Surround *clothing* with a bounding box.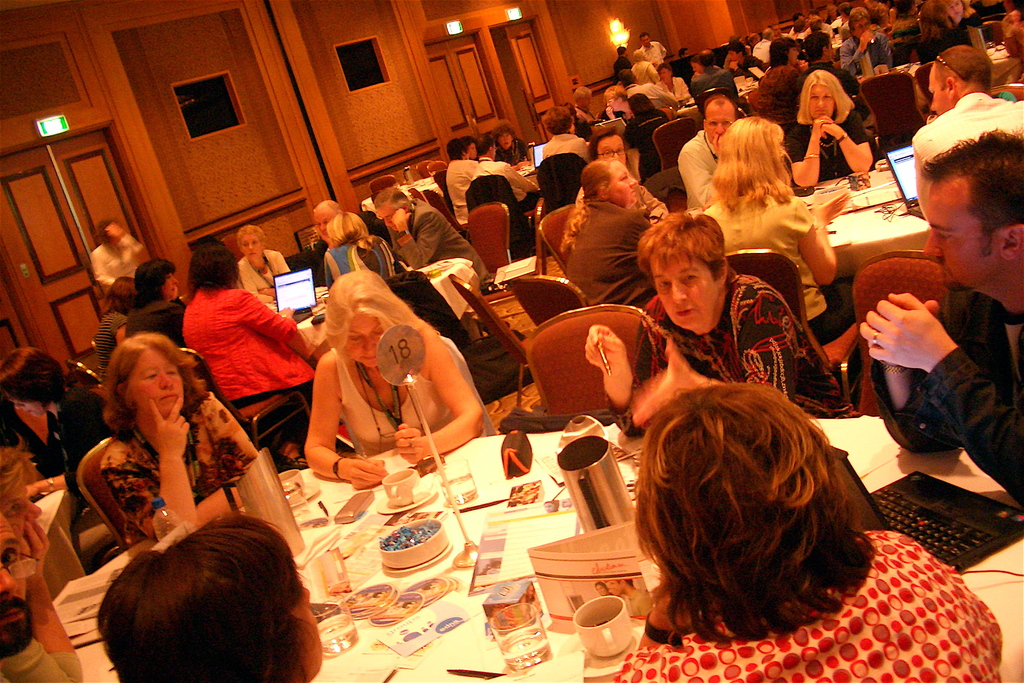
x1=730 y1=50 x2=756 y2=78.
